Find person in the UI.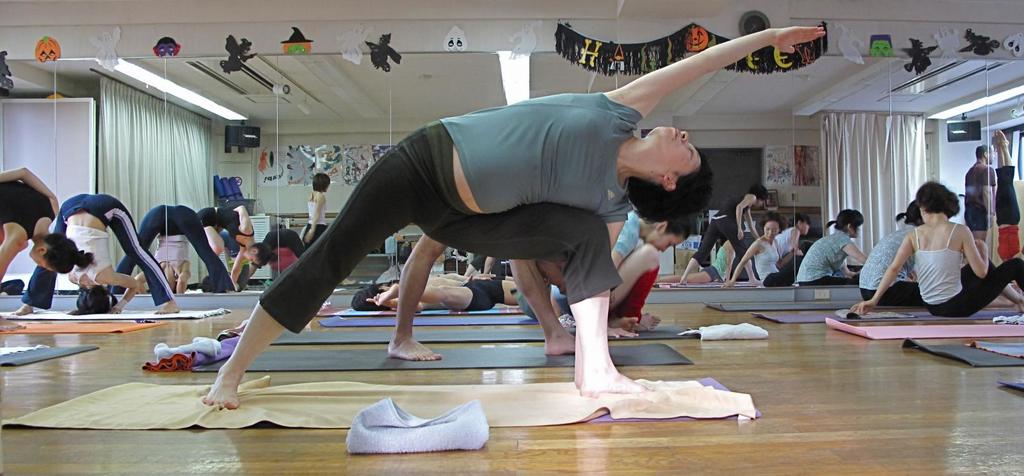
UI element at 356 264 522 320.
